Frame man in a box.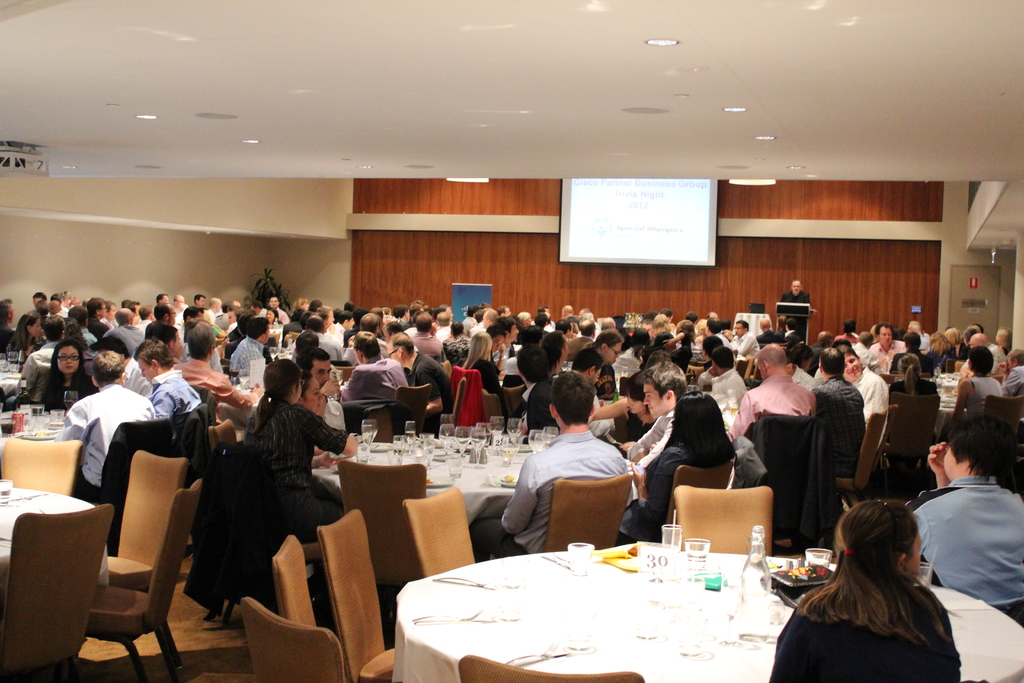
{"left": 380, "top": 329, "right": 449, "bottom": 440}.
